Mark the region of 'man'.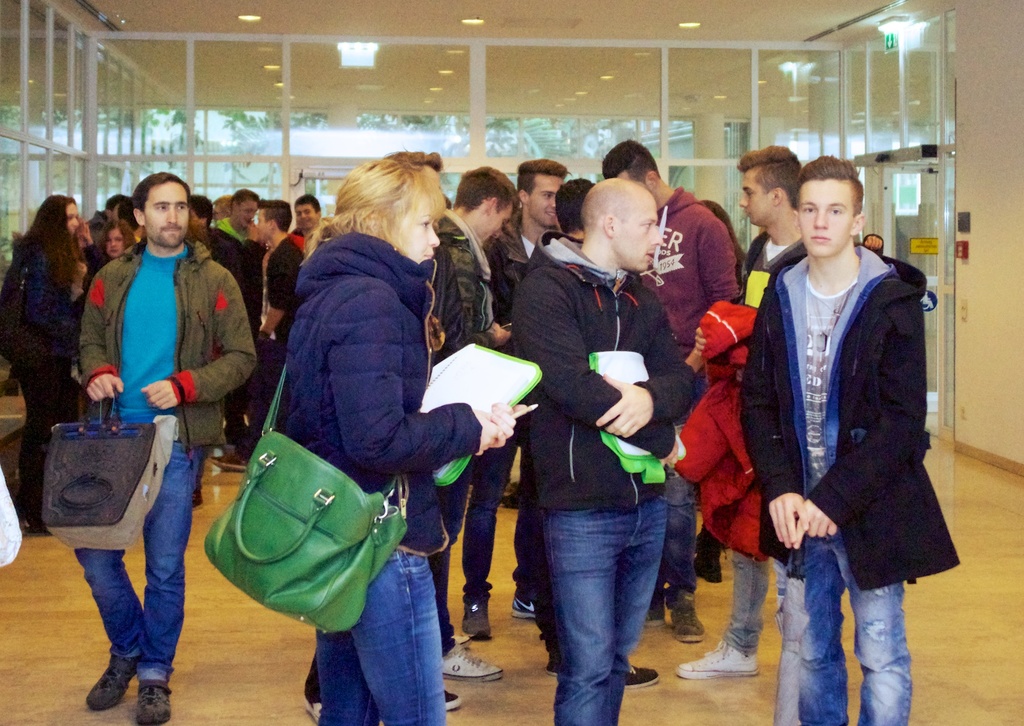
Region: [x1=54, y1=166, x2=257, y2=725].
